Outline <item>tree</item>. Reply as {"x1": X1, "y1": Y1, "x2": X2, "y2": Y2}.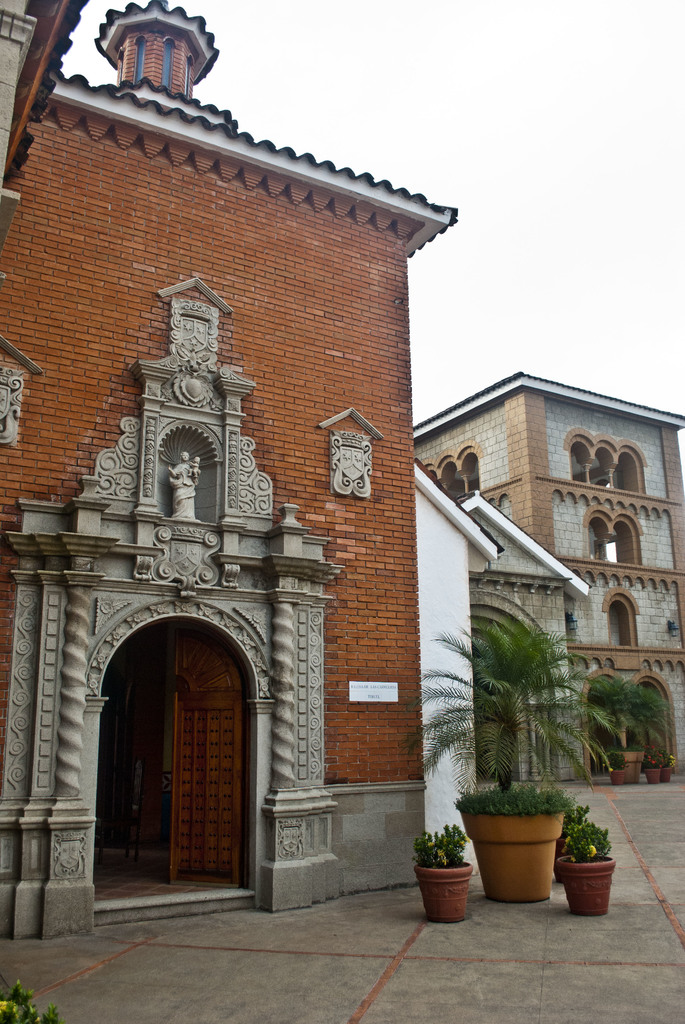
{"x1": 574, "y1": 672, "x2": 667, "y2": 748}.
